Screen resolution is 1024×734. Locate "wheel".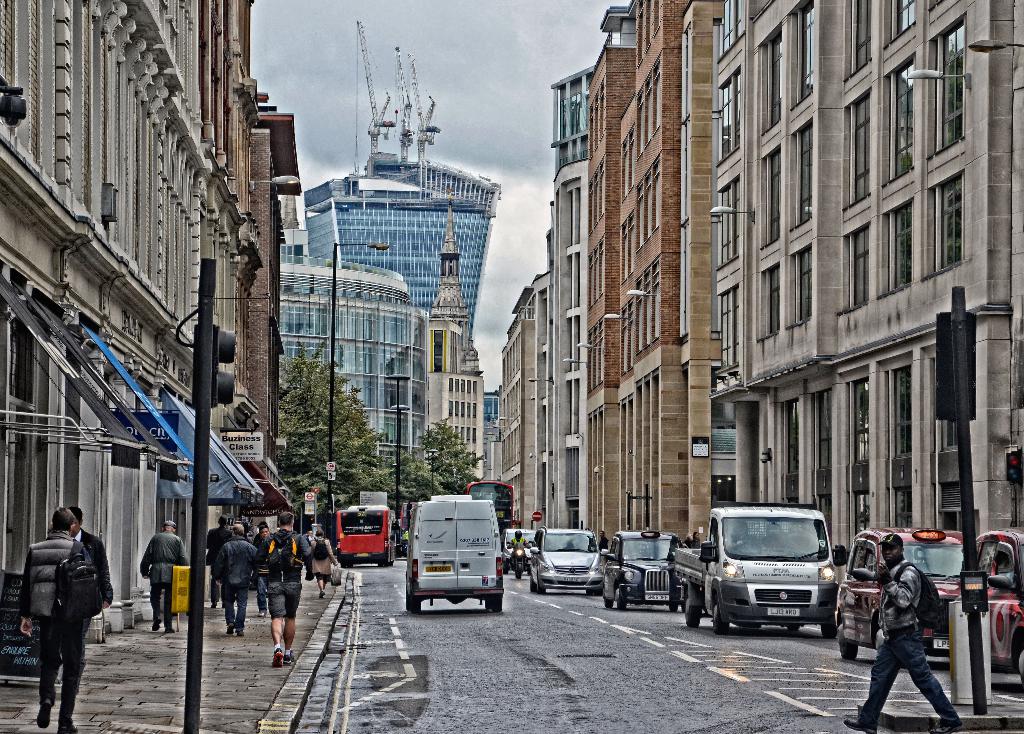
838:623:858:659.
